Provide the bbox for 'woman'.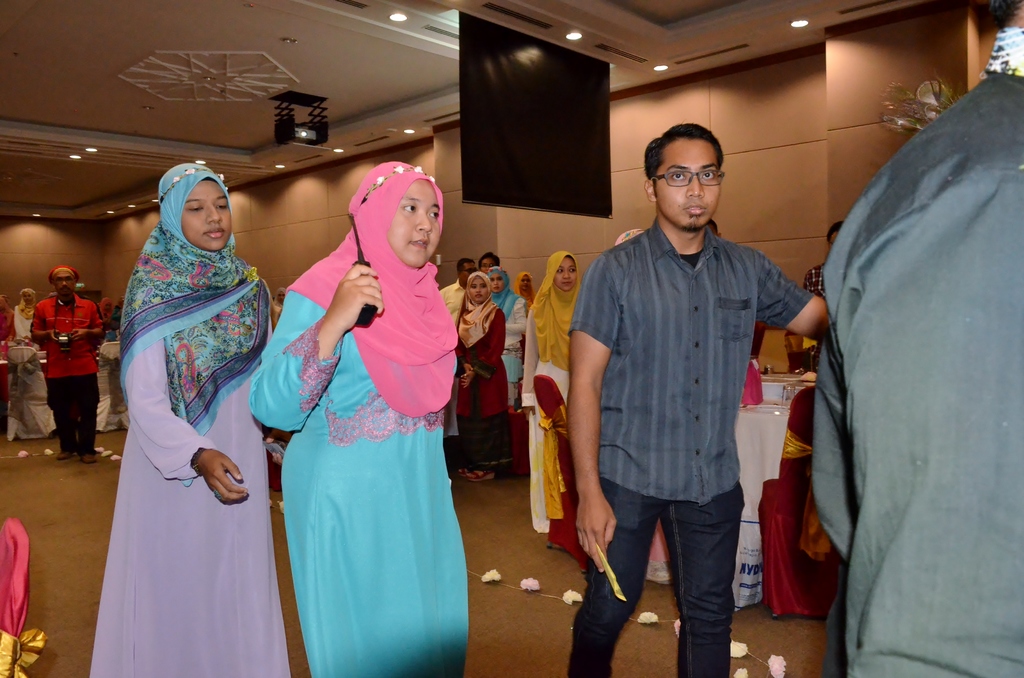
(456,277,515,482).
